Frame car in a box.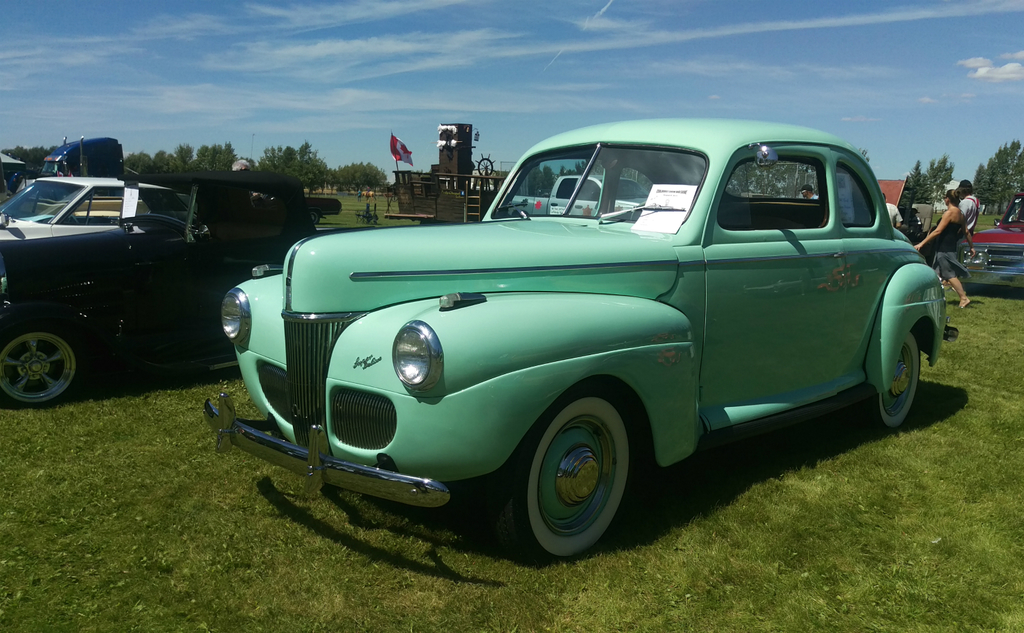
left=0, top=169, right=308, bottom=406.
